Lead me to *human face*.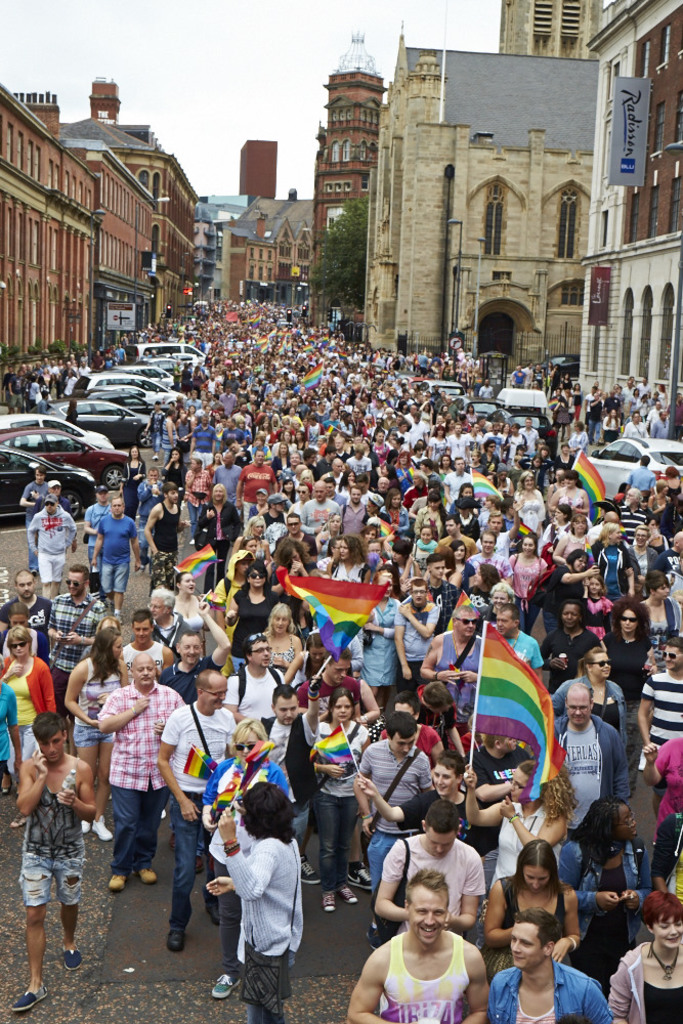
Lead to bbox(330, 516, 340, 531).
